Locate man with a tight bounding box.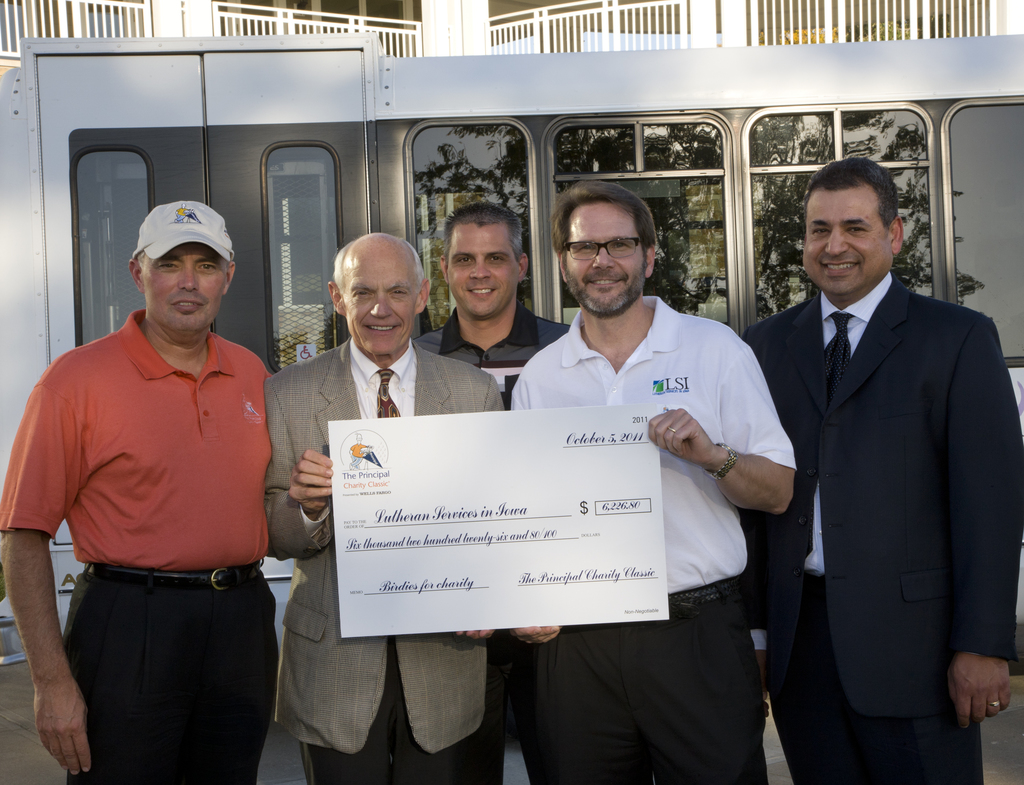
(x1=504, y1=180, x2=798, y2=784).
